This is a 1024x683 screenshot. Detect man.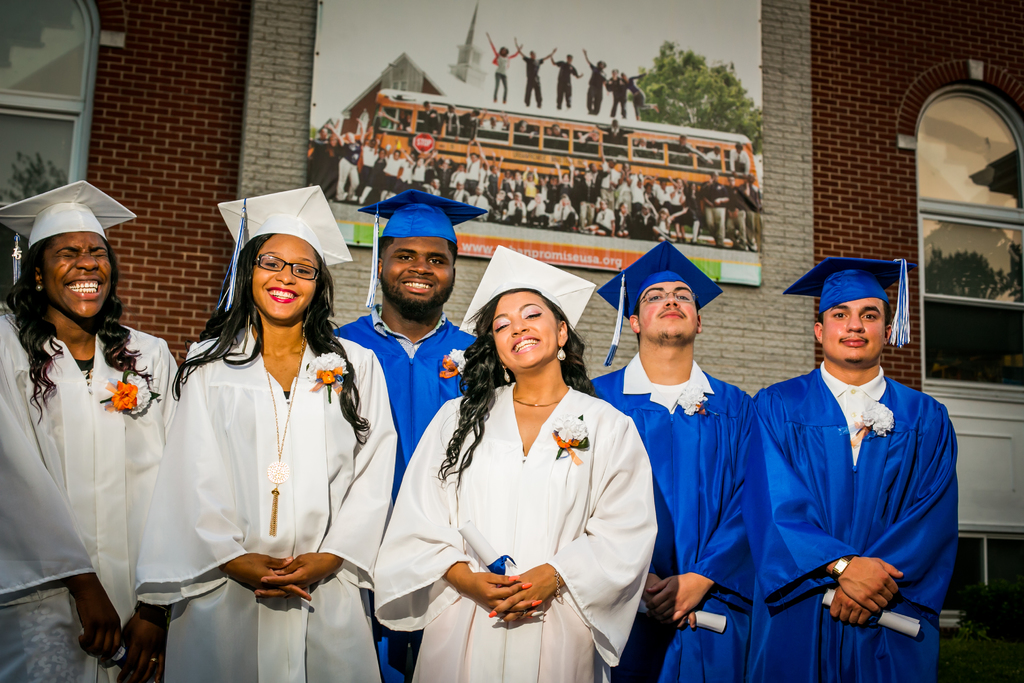
region(584, 47, 609, 115).
